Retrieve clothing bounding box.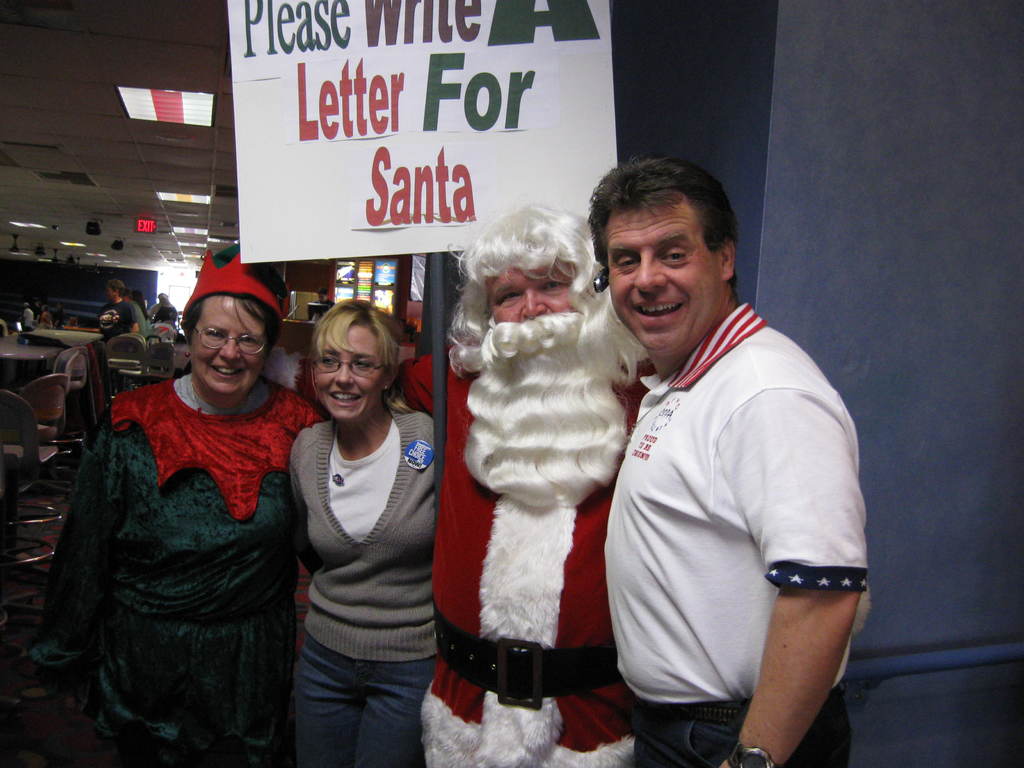
Bounding box: <bbox>113, 300, 152, 362</bbox>.
